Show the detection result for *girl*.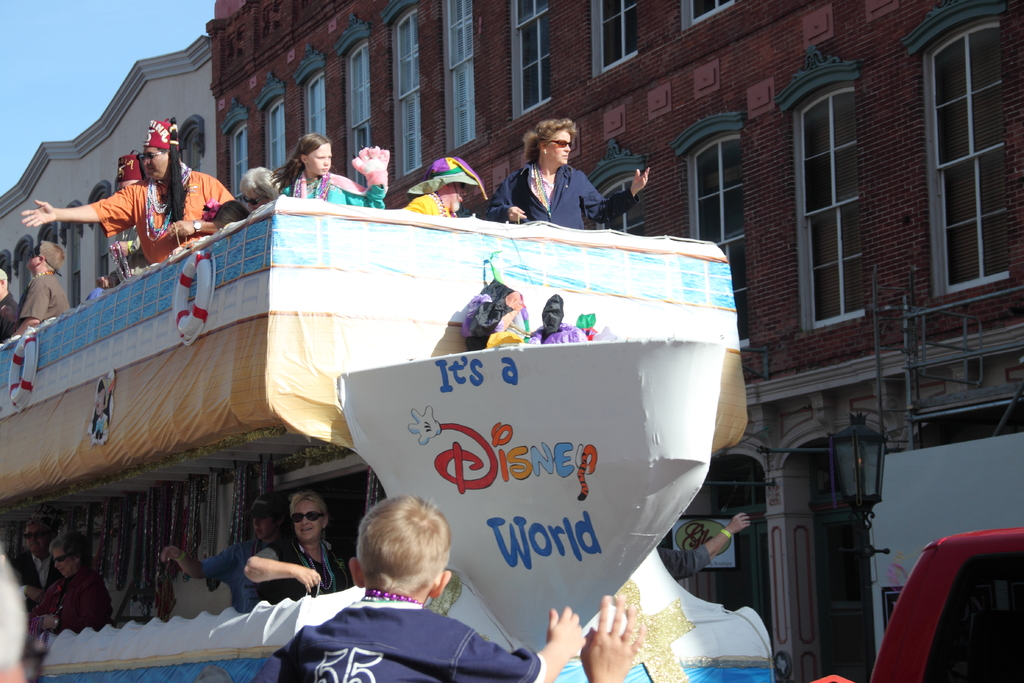
box=[163, 492, 287, 613].
